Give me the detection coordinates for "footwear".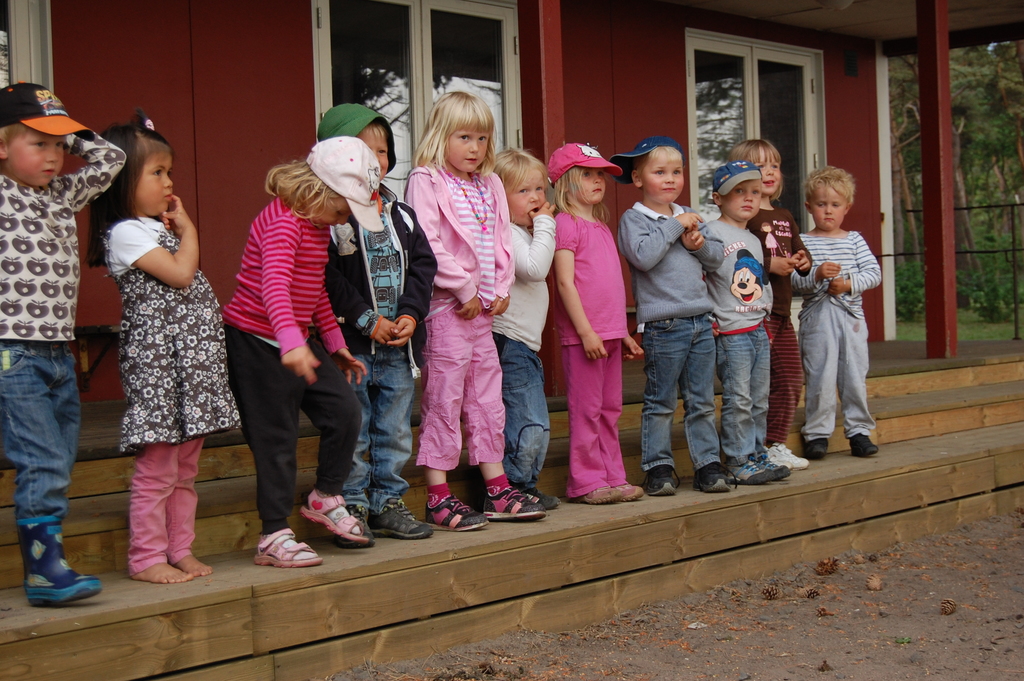
<box>588,477,625,504</box>.
